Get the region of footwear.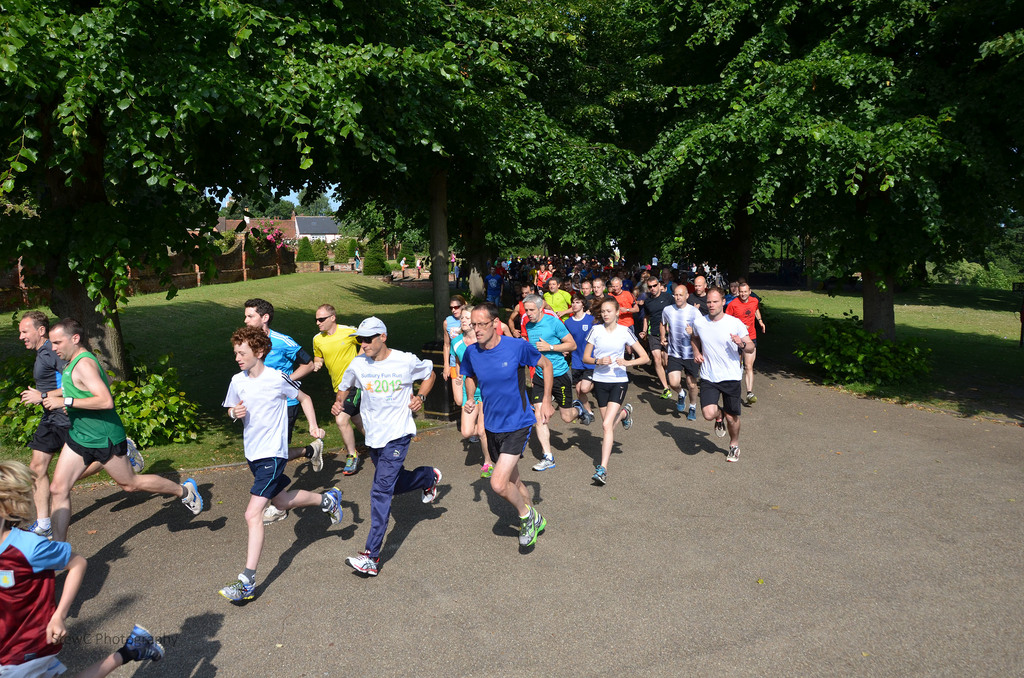
pyautogui.locateOnScreen(518, 504, 536, 545).
